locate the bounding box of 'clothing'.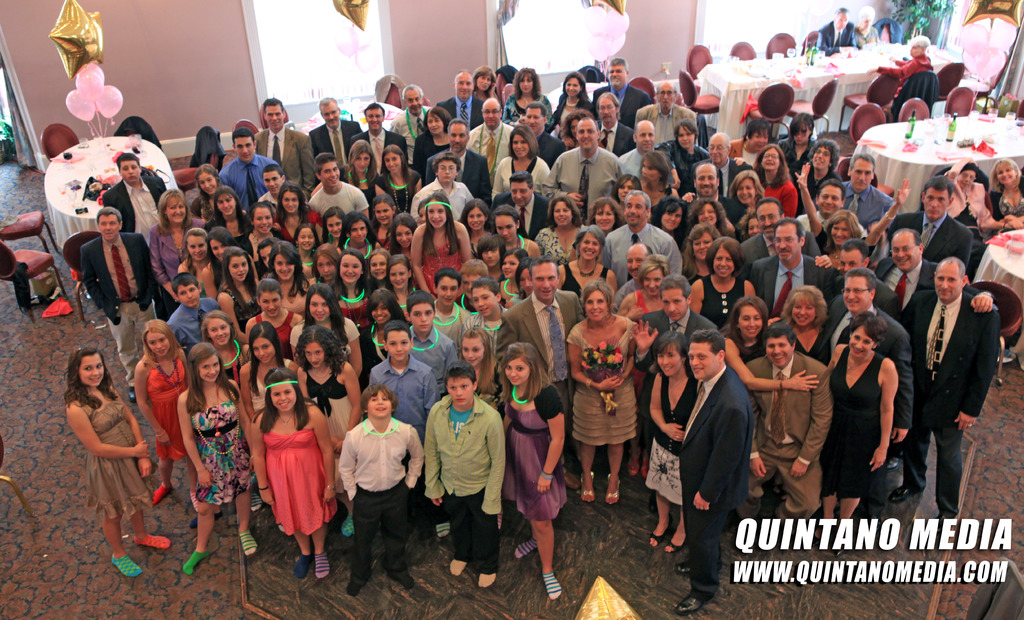
Bounding box: <bbox>630, 308, 710, 361</bbox>.
